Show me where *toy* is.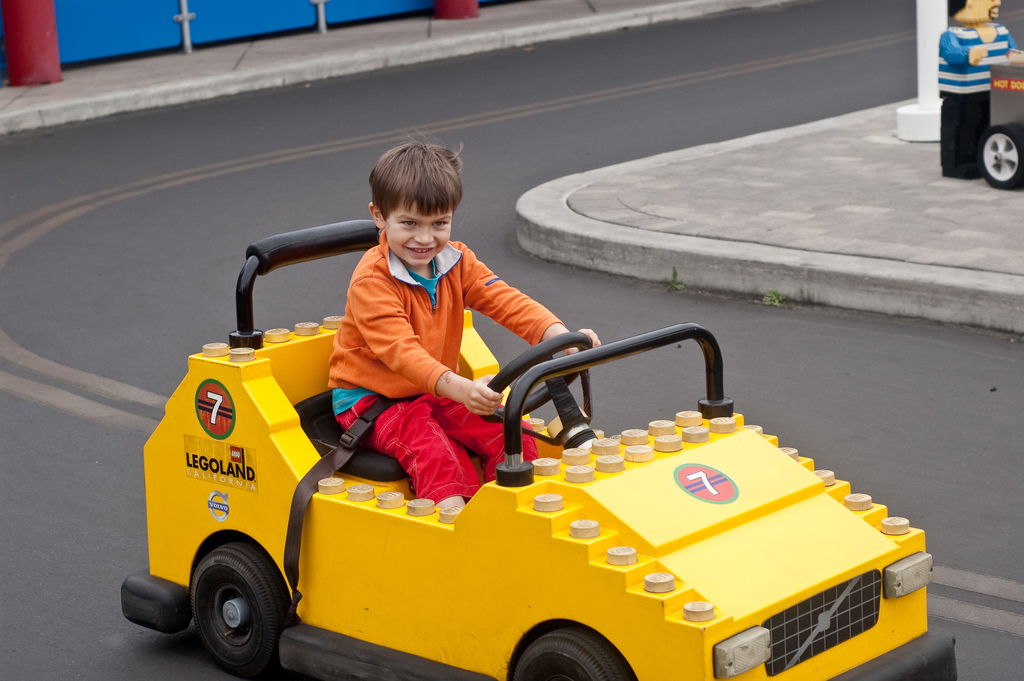
*toy* is at left=925, top=0, right=1023, bottom=193.
